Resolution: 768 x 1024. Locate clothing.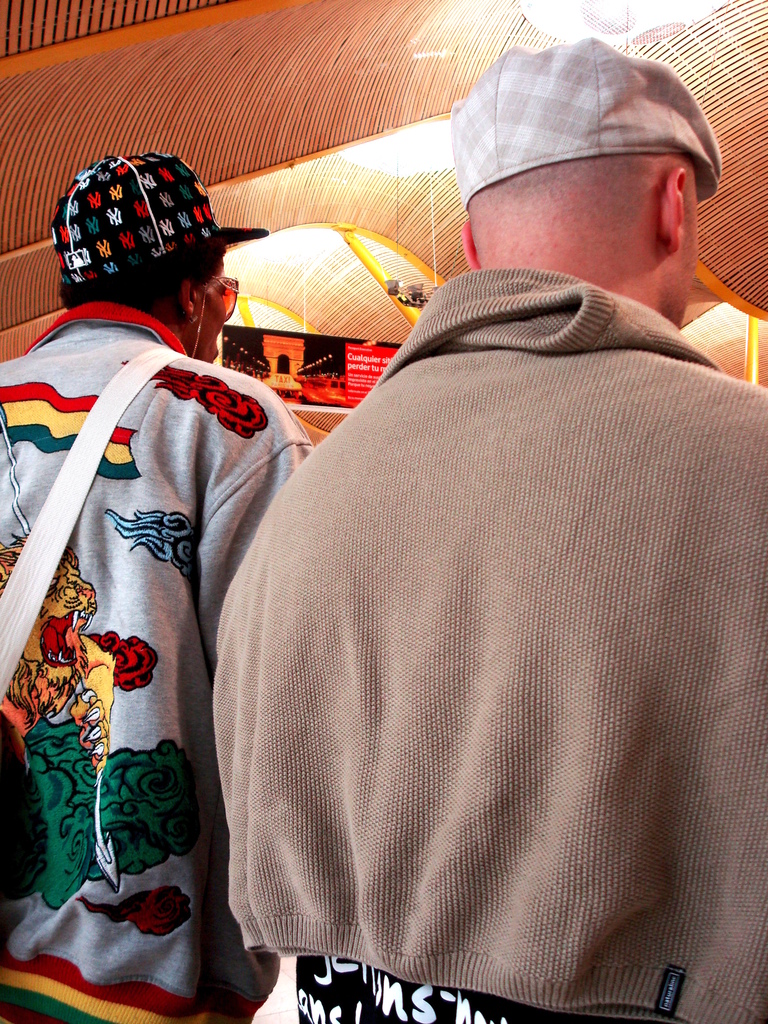
box=[216, 200, 718, 1023].
